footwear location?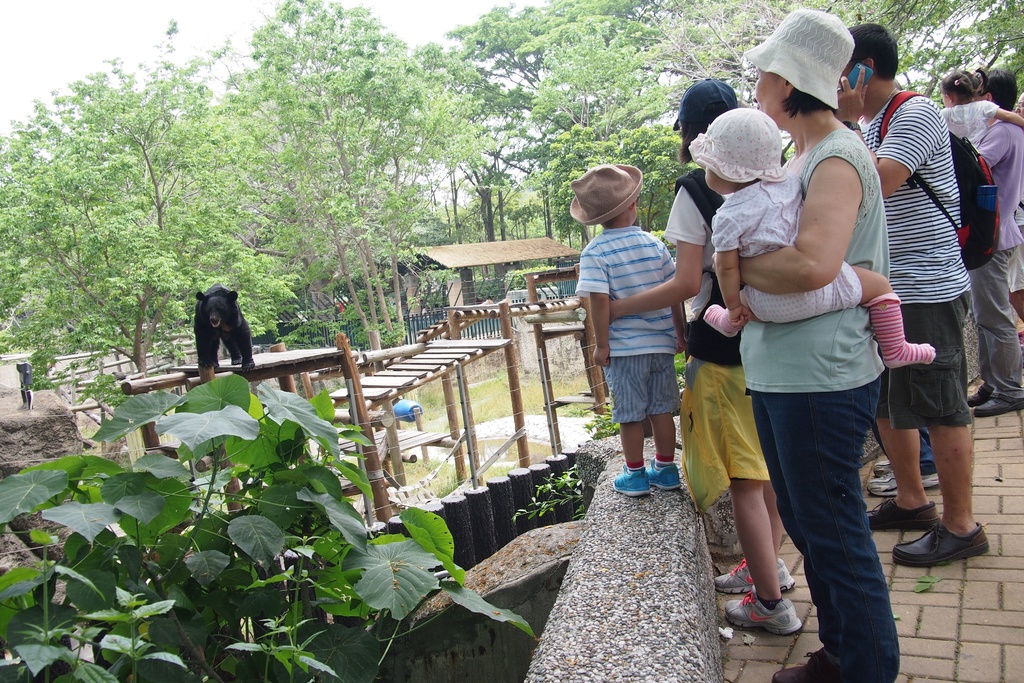
bbox=[714, 553, 795, 592]
